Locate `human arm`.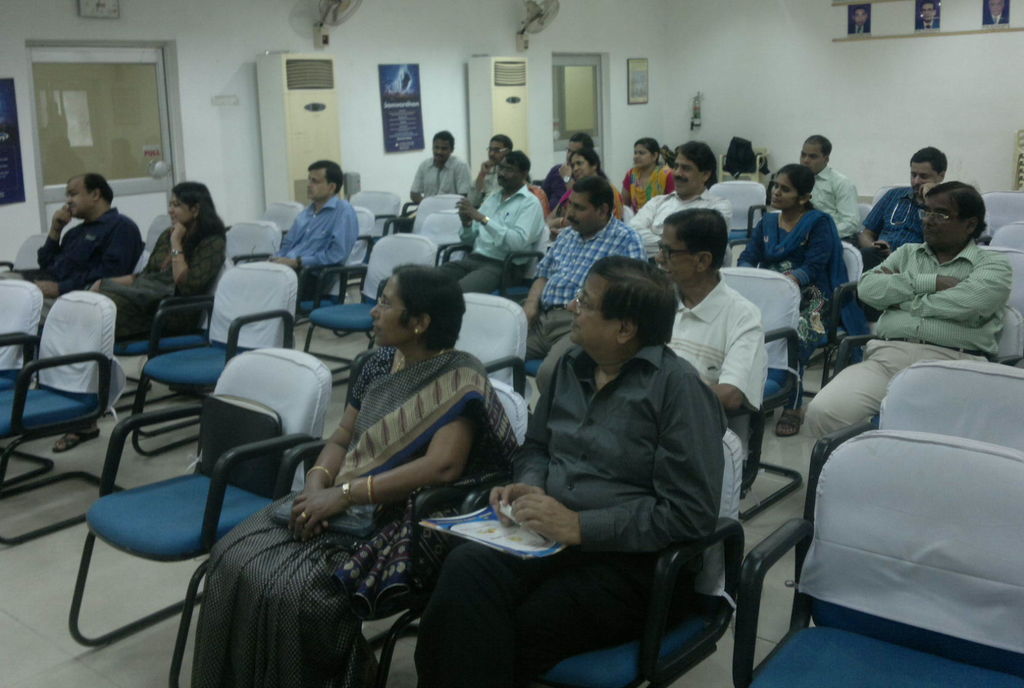
Bounding box: crop(286, 205, 347, 270).
